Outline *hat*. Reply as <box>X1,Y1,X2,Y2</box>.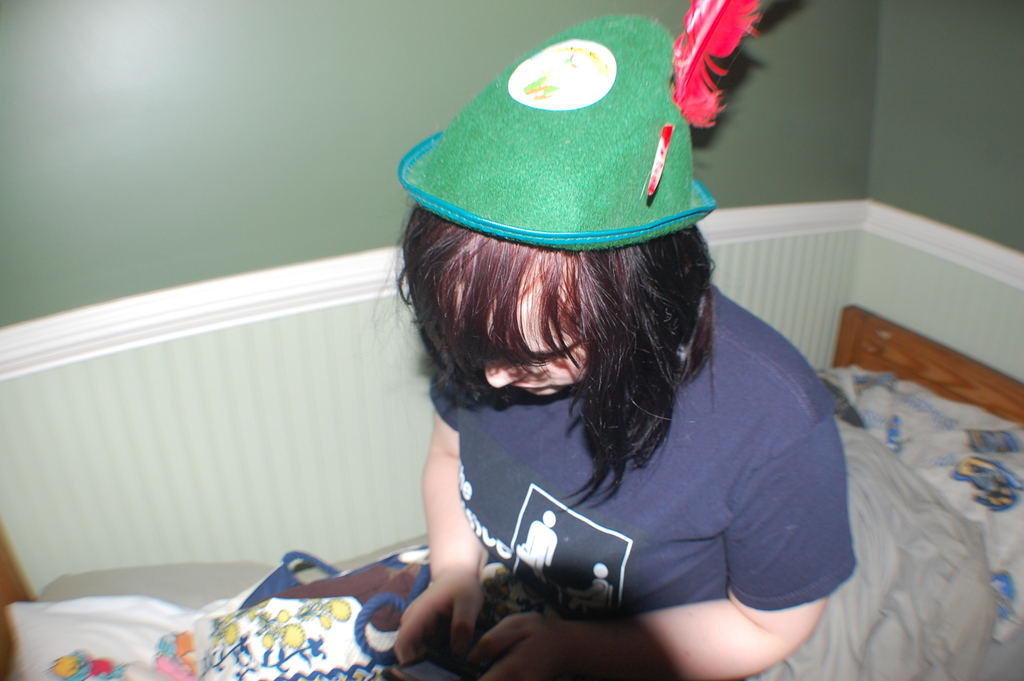
<box>399,14,715,254</box>.
